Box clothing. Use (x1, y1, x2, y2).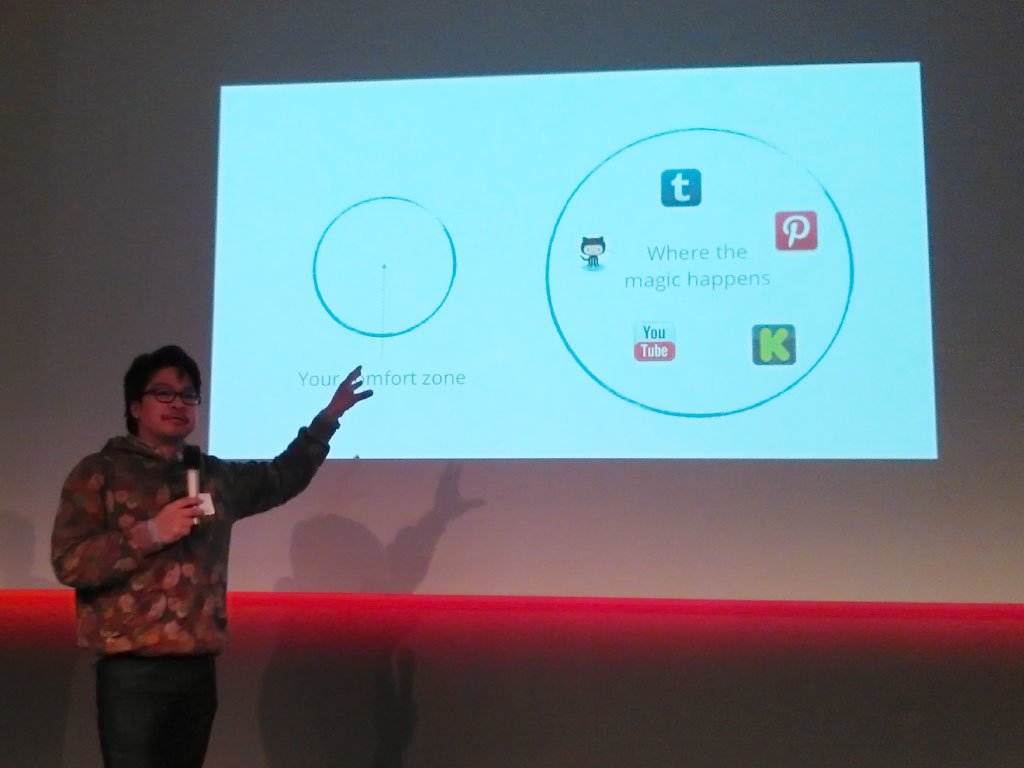
(576, 251, 602, 270).
